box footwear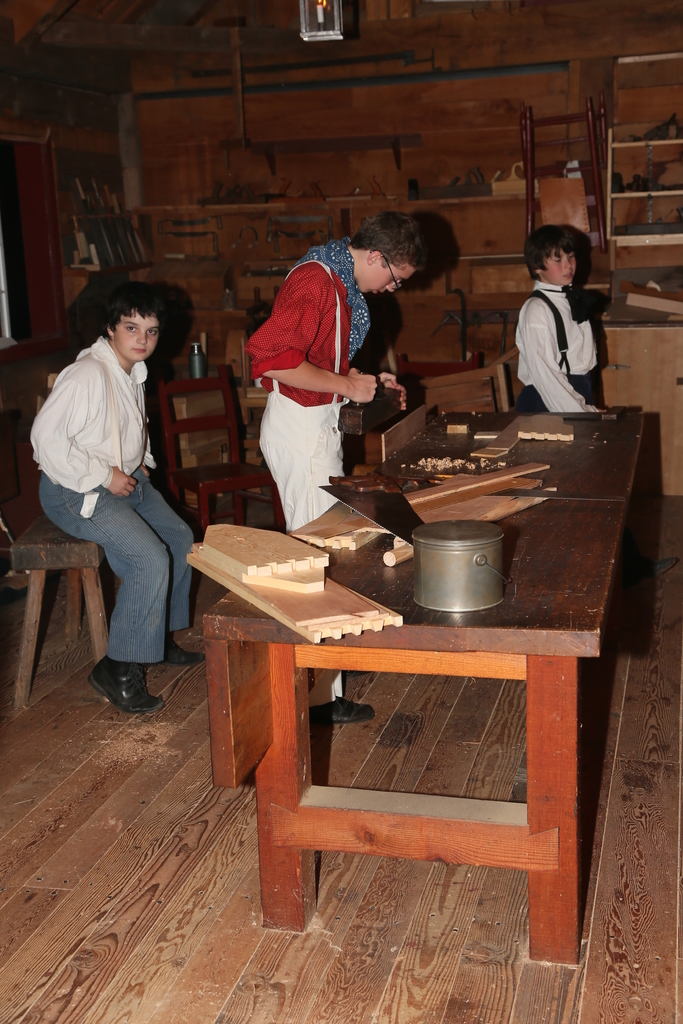
x1=80, y1=662, x2=158, y2=723
